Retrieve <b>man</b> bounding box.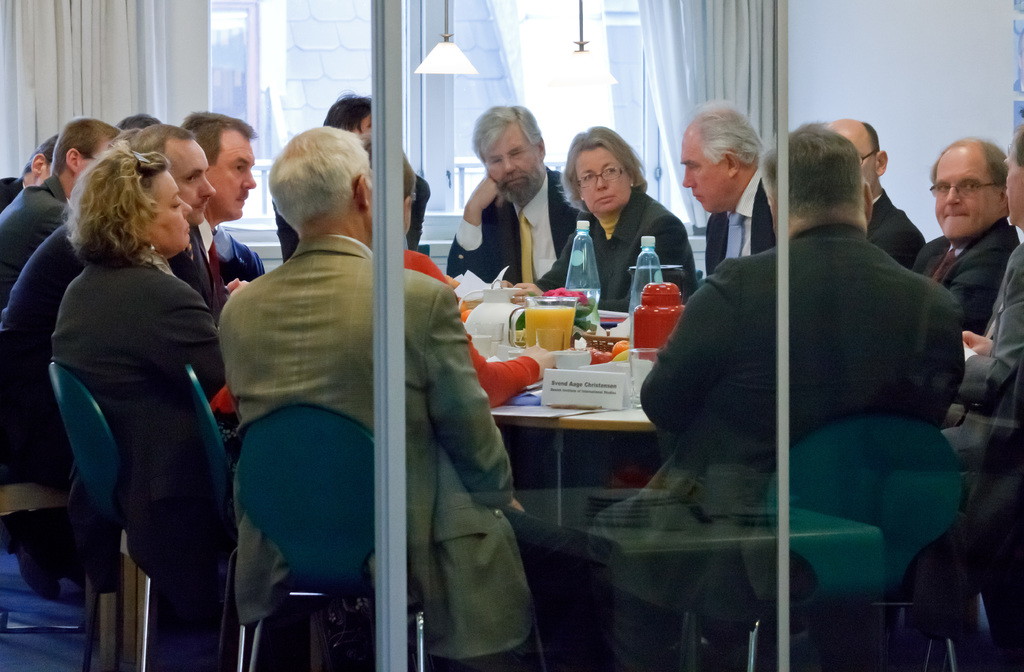
Bounding box: x1=644 y1=102 x2=975 y2=595.
